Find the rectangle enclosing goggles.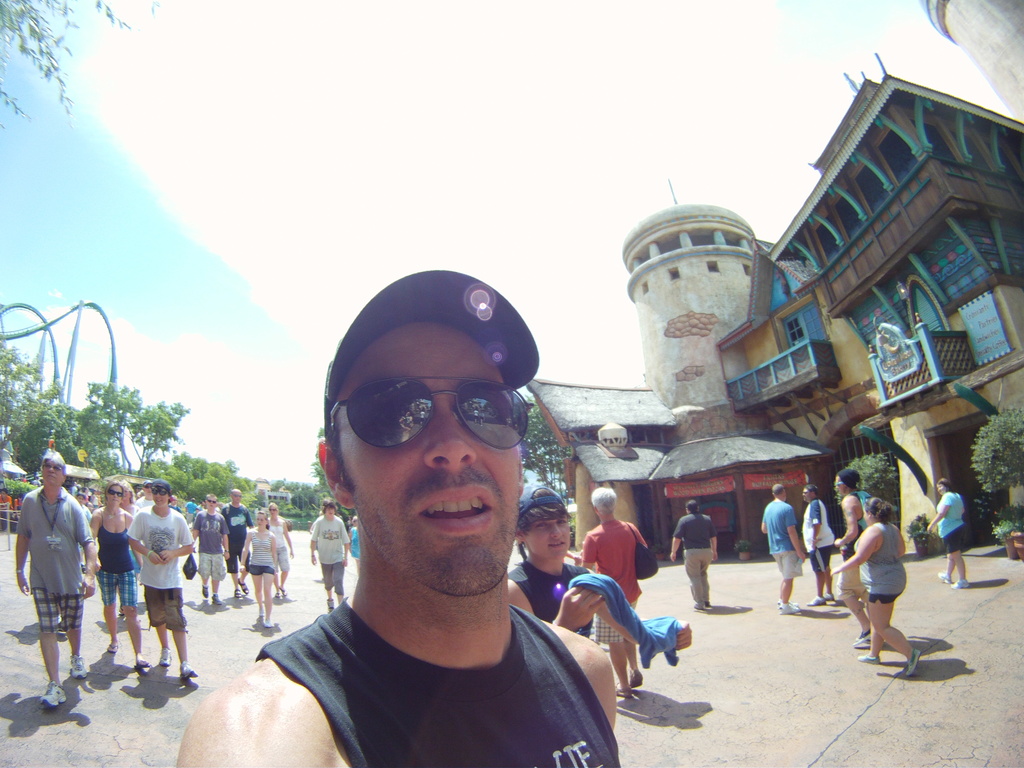
108, 490, 124, 498.
